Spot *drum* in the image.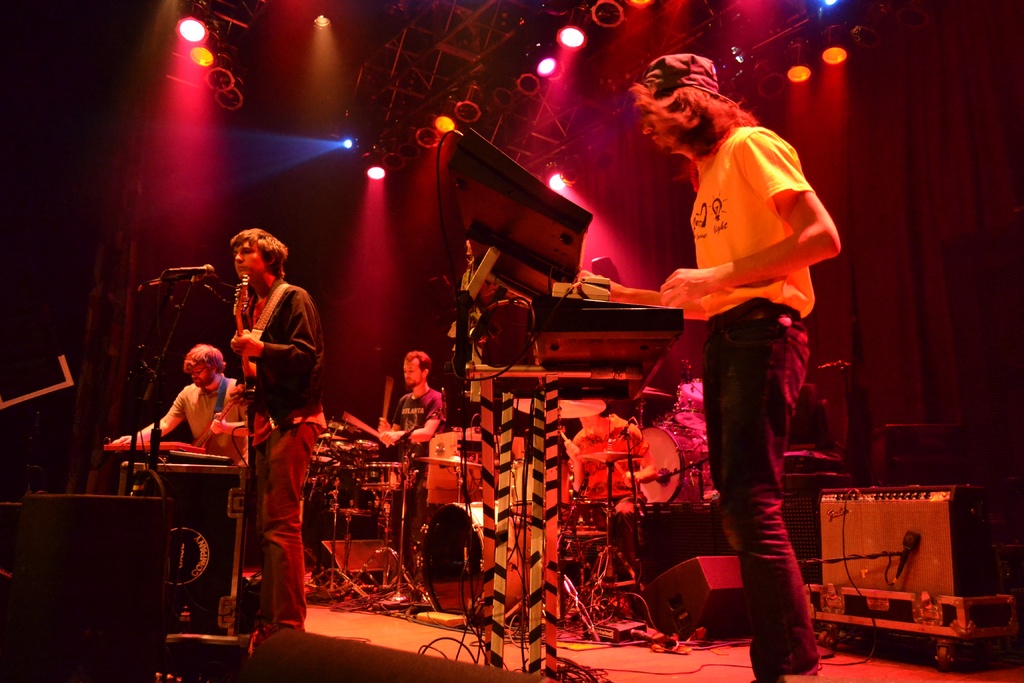
*drum* found at 640, 426, 716, 508.
